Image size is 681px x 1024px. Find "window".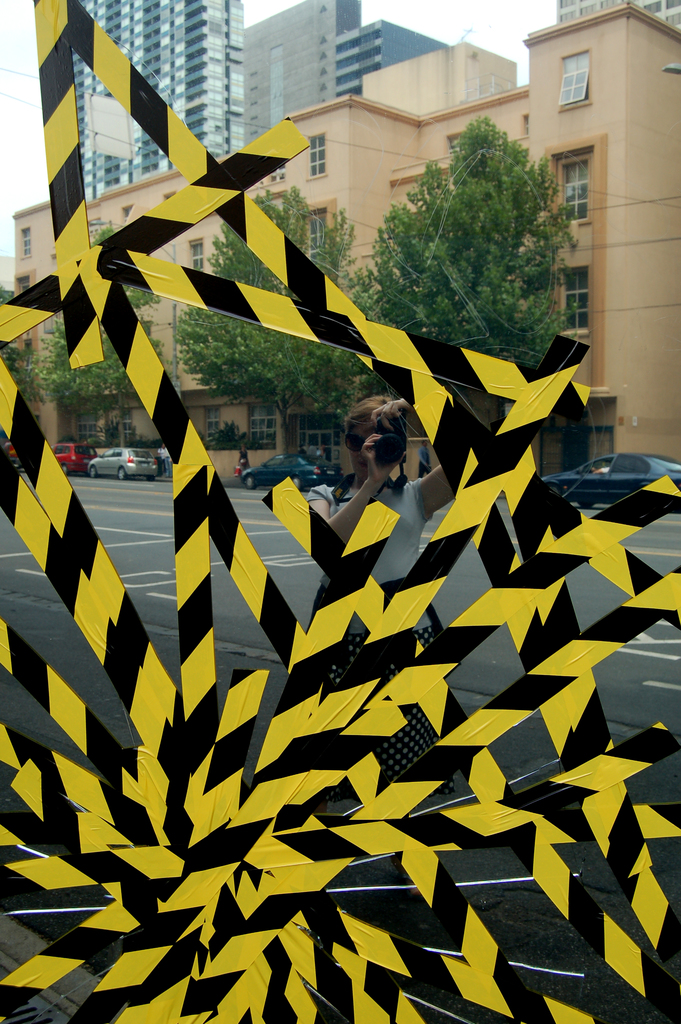
BBox(70, 406, 103, 450).
